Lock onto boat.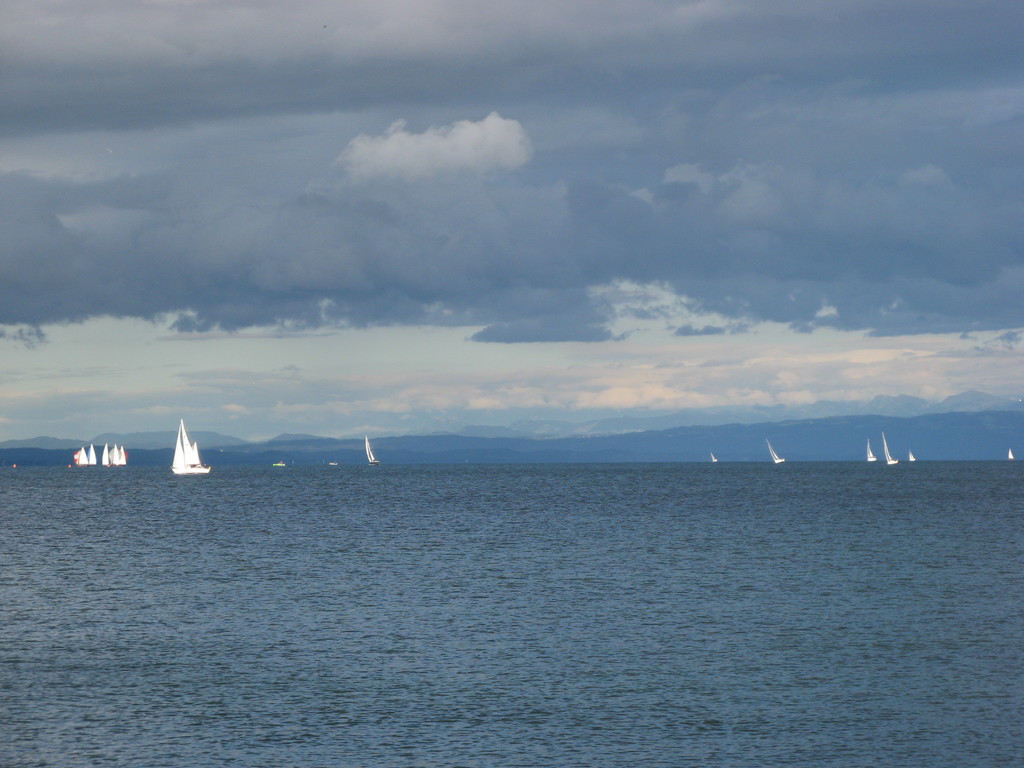
Locked: box(770, 440, 785, 466).
